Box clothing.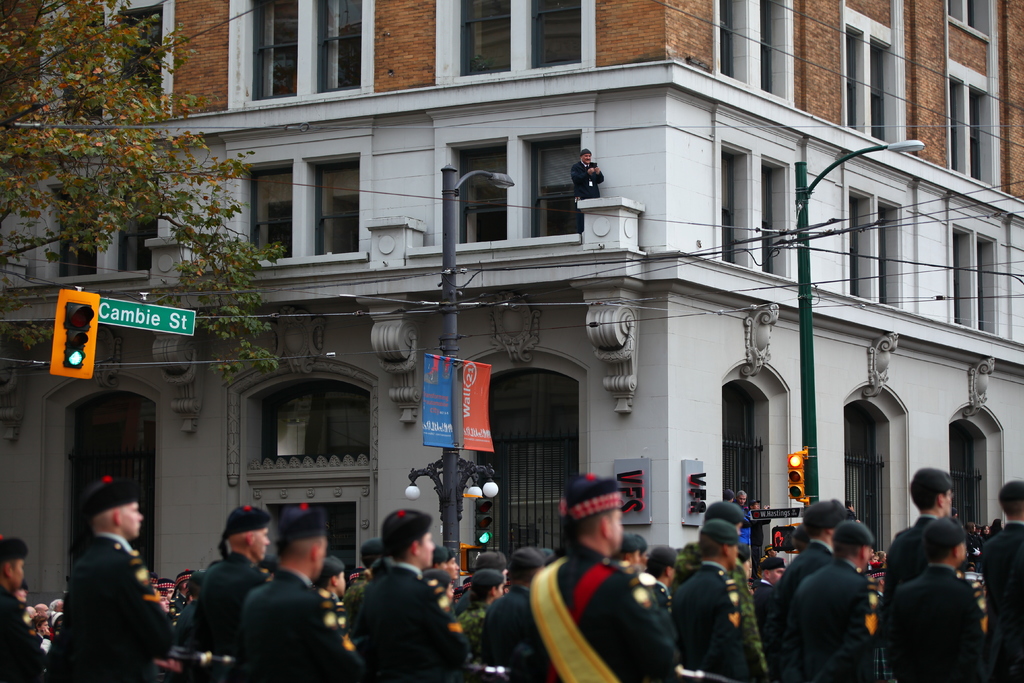
Rect(342, 555, 470, 682).
